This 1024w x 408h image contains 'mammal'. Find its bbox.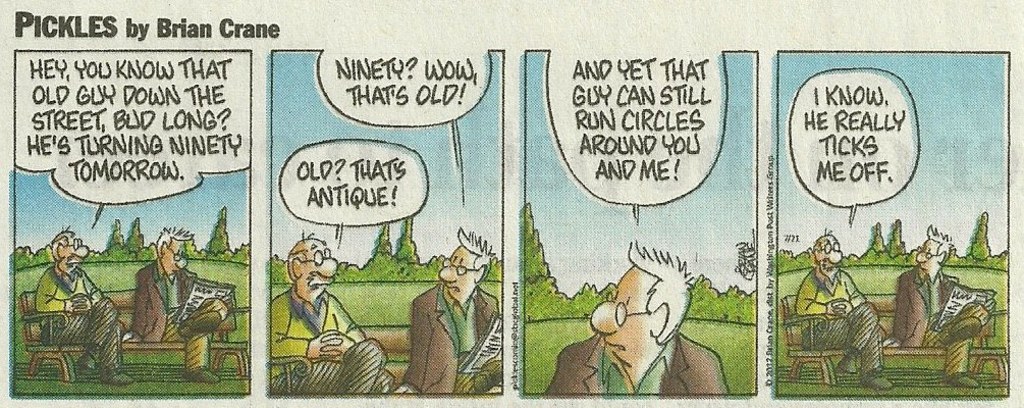
l=901, t=222, r=989, b=391.
